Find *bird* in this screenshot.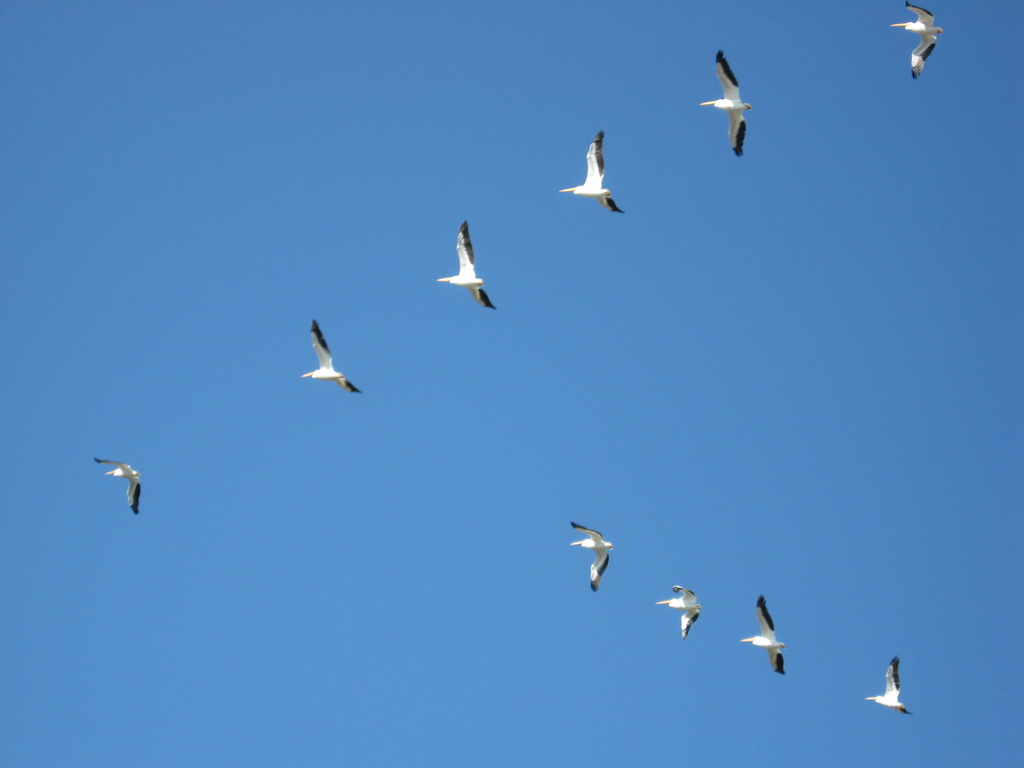
The bounding box for *bird* is 745/596/792/678.
